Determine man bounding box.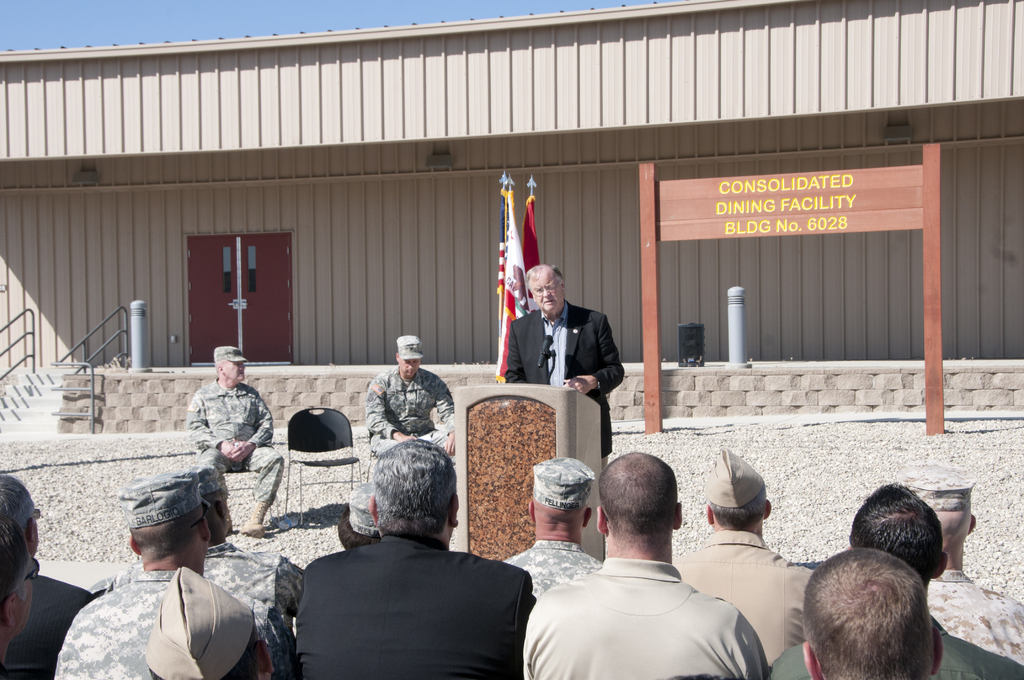
Determined: bbox(521, 450, 774, 679).
